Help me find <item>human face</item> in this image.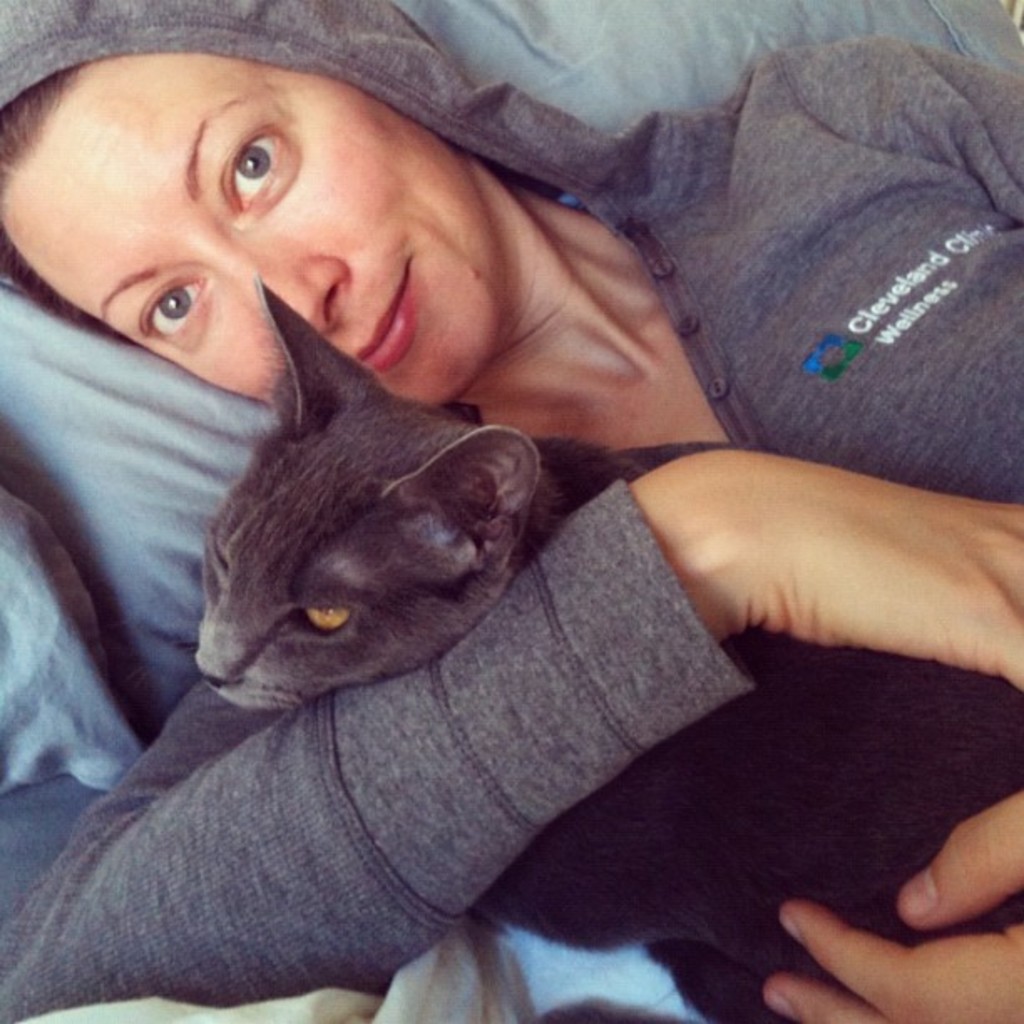
Found it: <bbox>0, 50, 507, 415</bbox>.
